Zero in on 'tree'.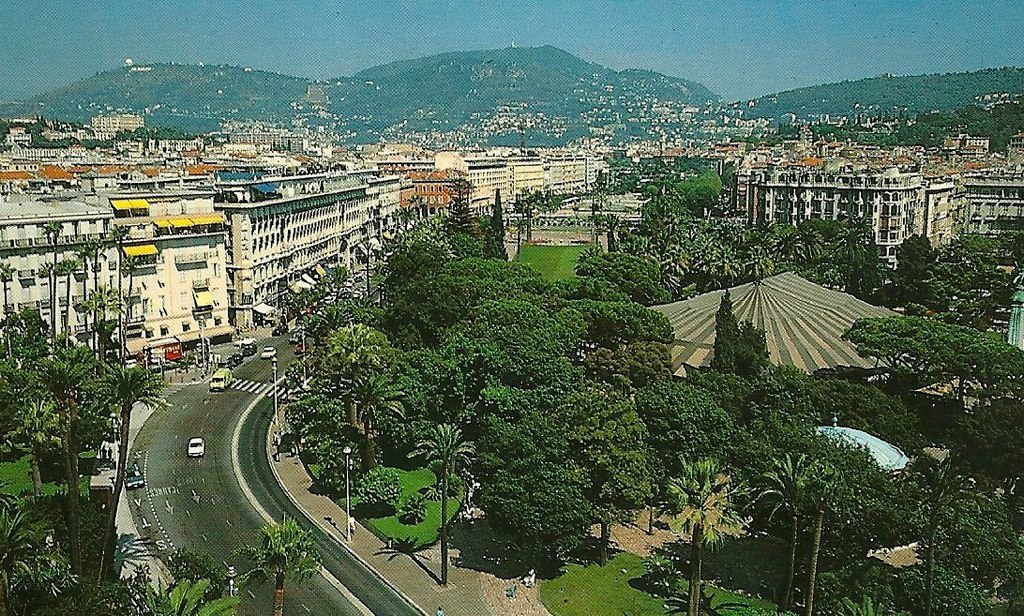
Zeroed in: box=[559, 268, 621, 310].
